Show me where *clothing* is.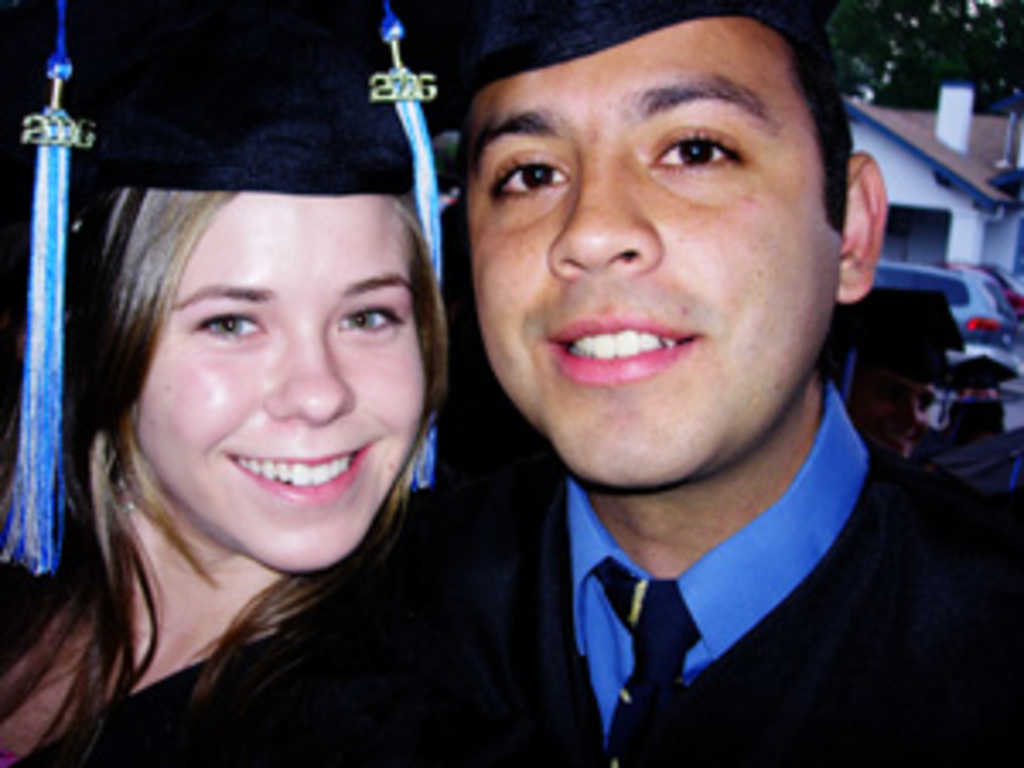
*clothing* is at select_region(0, 492, 485, 765).
